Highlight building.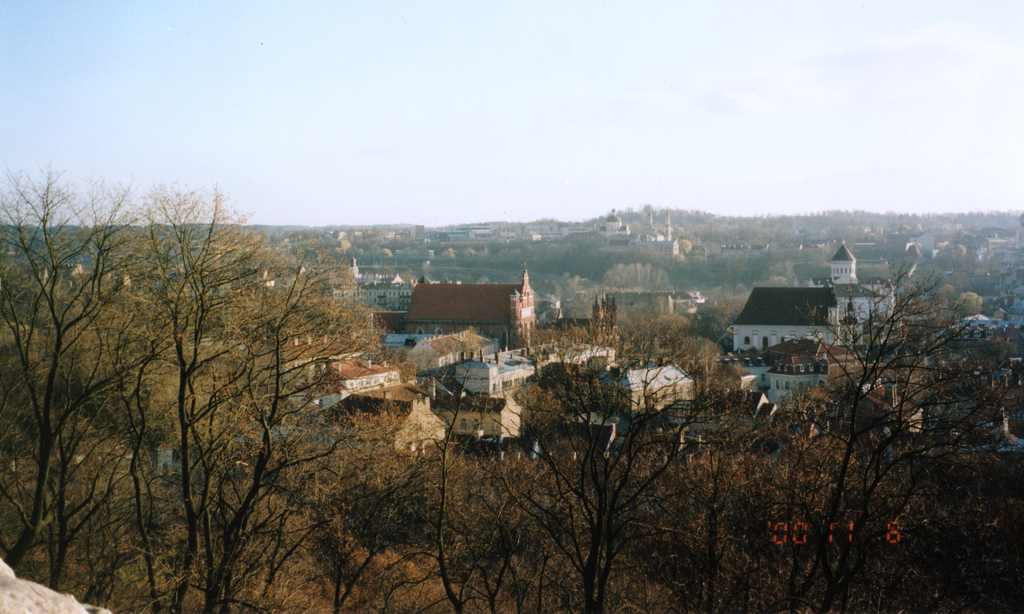
Highlighted region: x1=532, y1=353, x2=698, y2=412.
